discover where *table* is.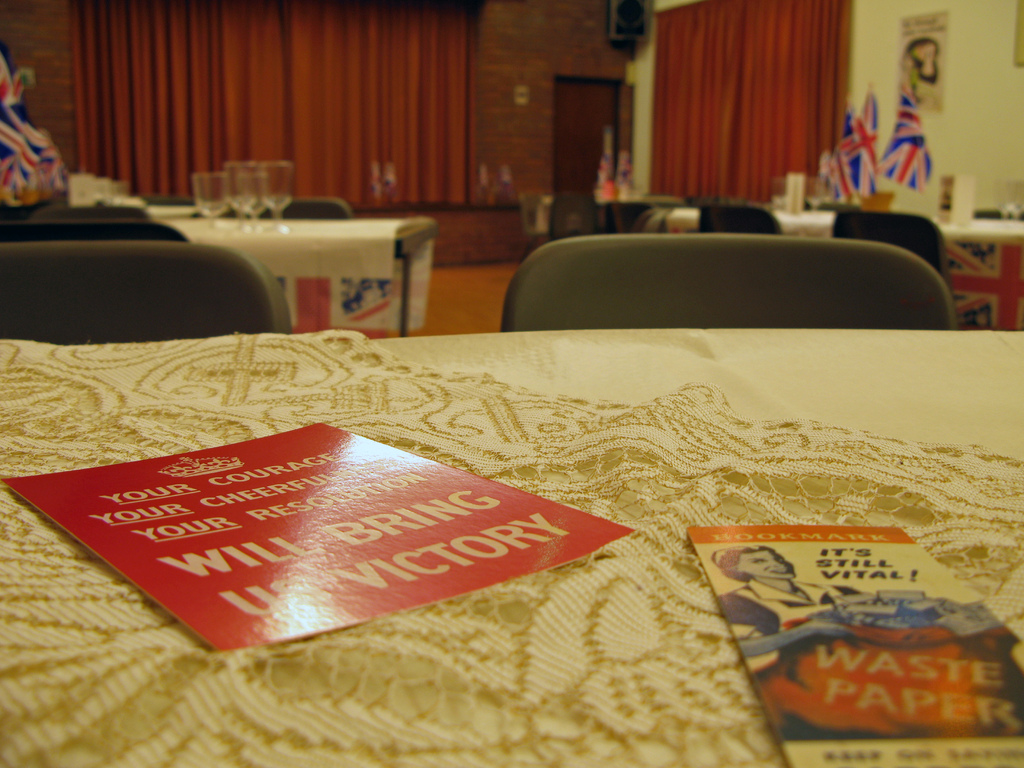
Discovered at region(152, 212, 432, 331).
